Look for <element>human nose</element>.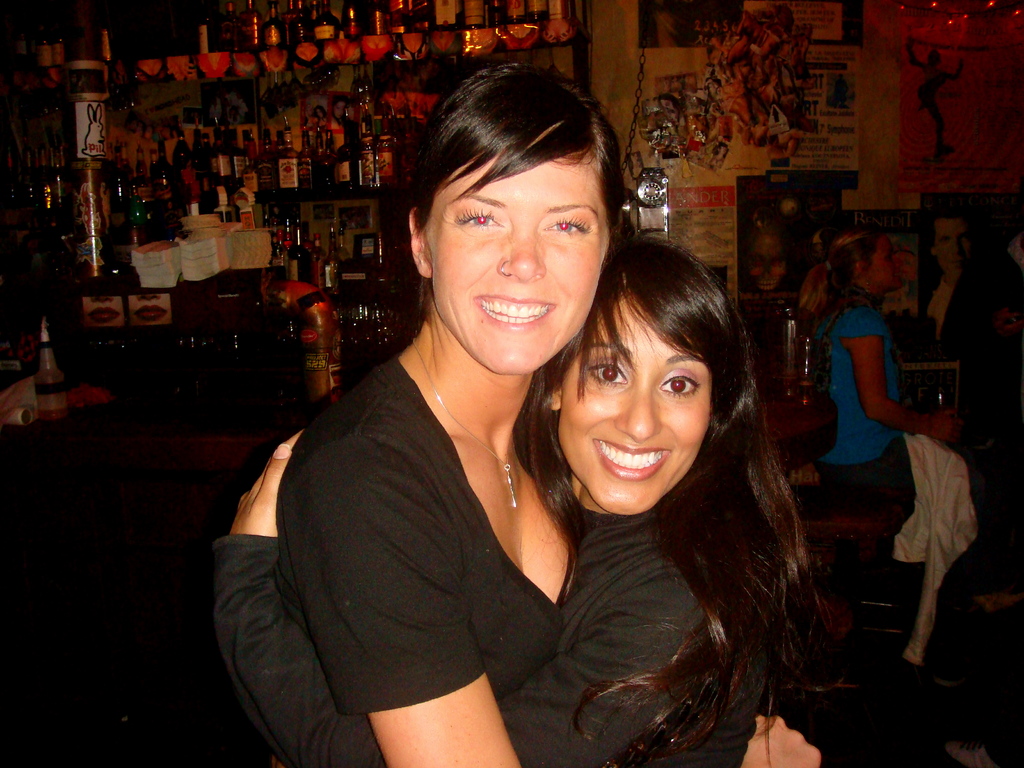
Found: x1=765, y1=259, x2=774, y2=278.
